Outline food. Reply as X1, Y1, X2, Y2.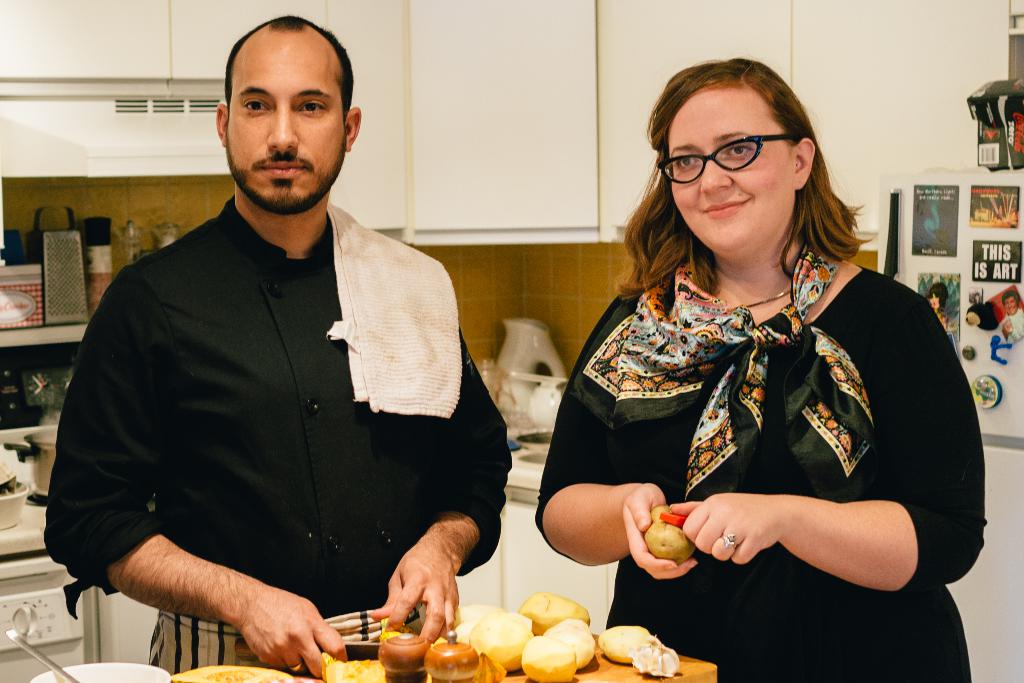
516, 593, 586, 636.
